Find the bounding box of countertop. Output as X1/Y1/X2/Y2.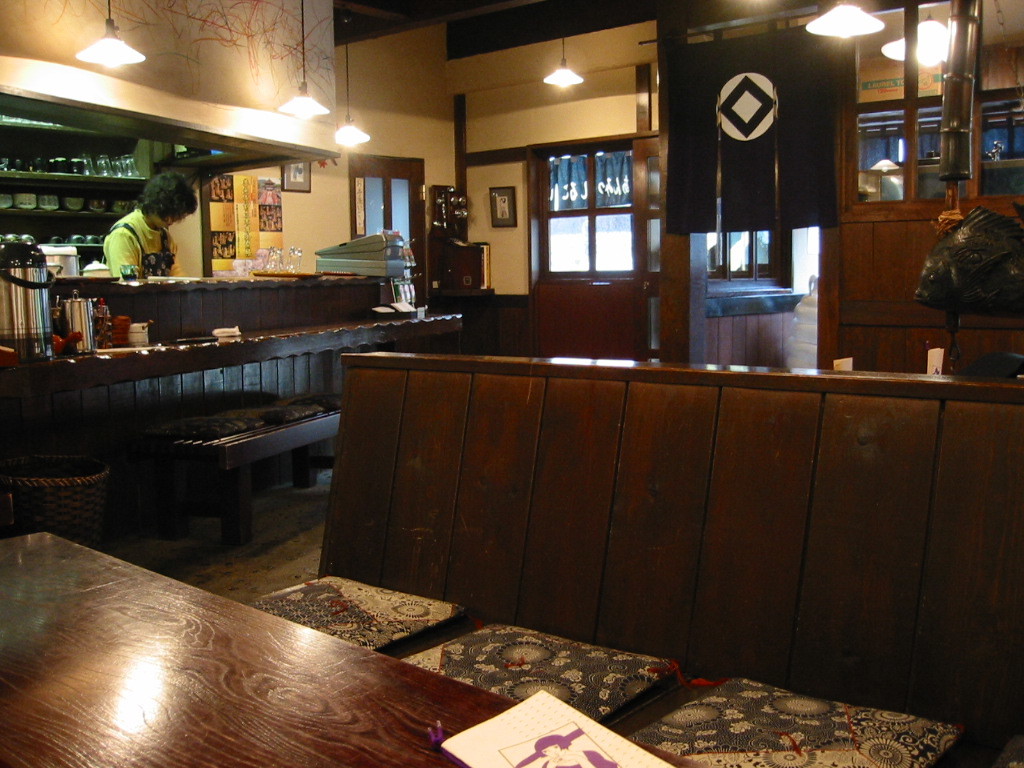
344/346/1023/731.
